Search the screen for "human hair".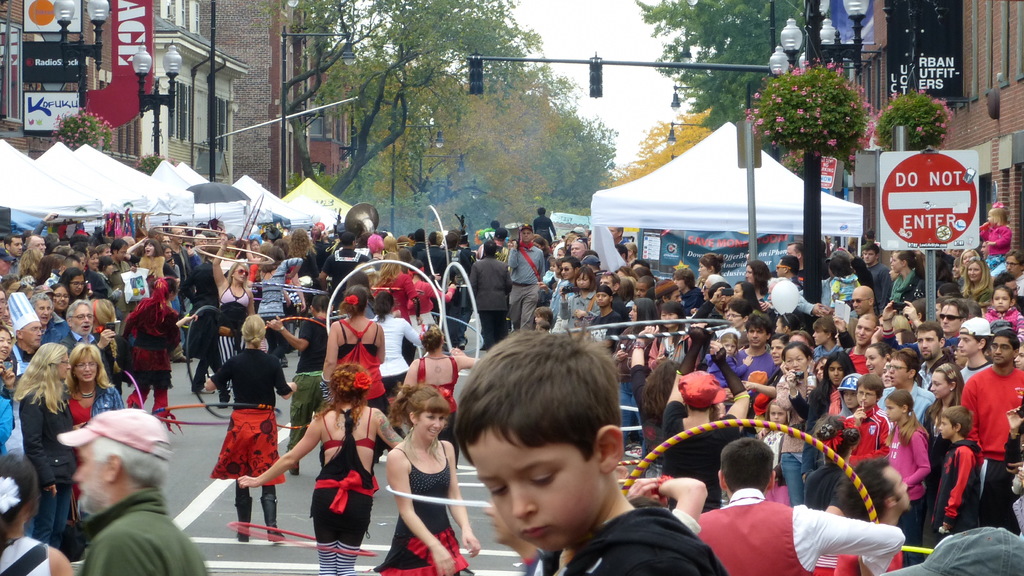
Found at 967,301,982,315.
